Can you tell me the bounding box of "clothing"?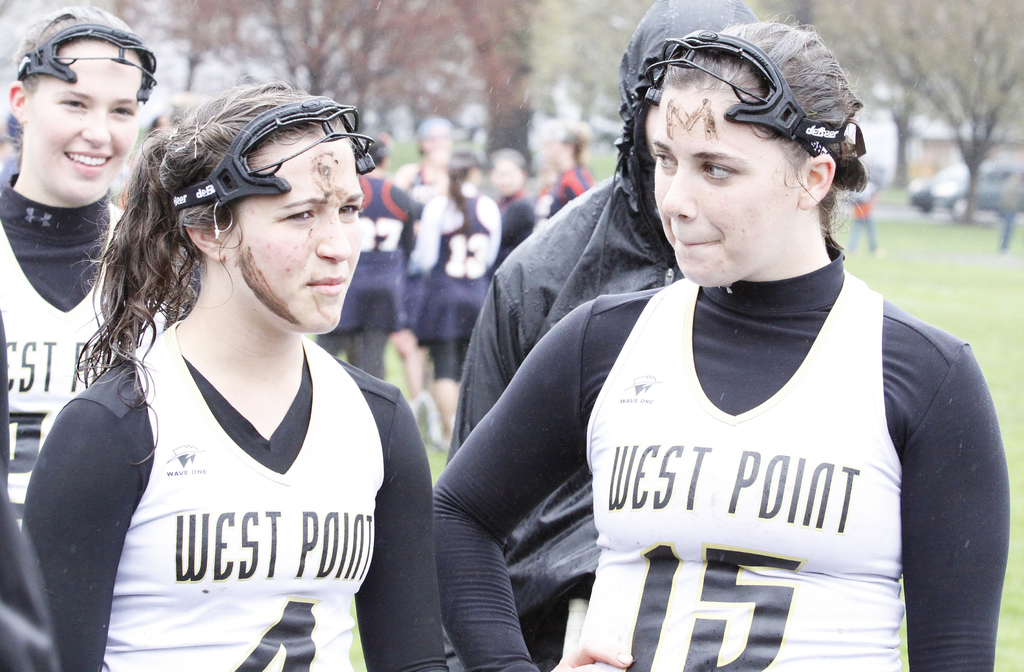
crop(323, 176, 426, 370).
